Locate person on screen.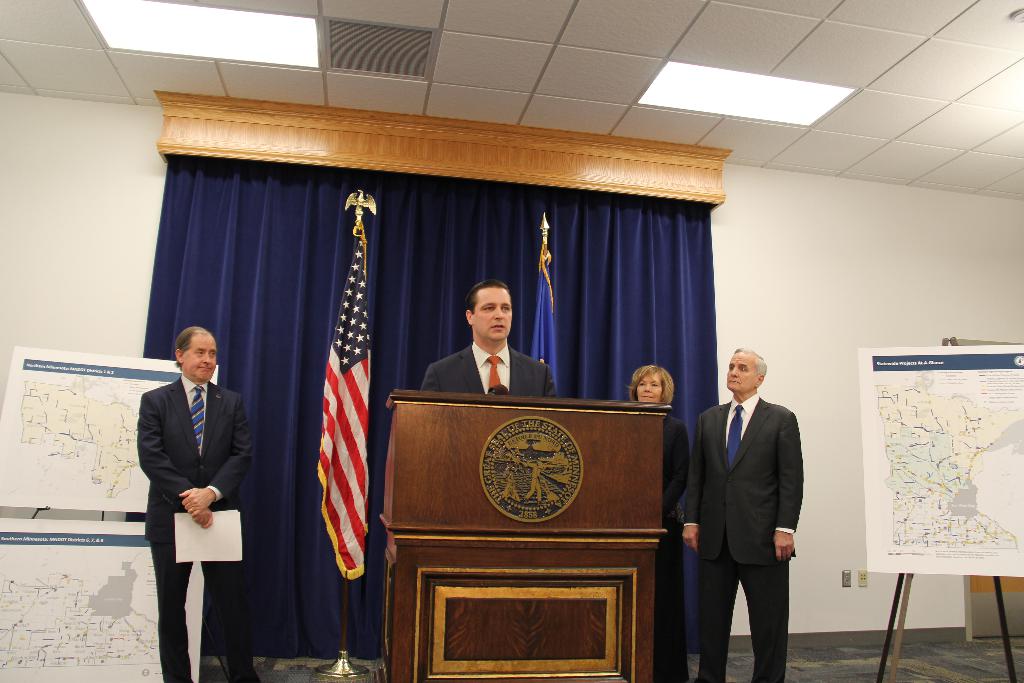
On screen at <region>632, 364, 686, 679</region>.
